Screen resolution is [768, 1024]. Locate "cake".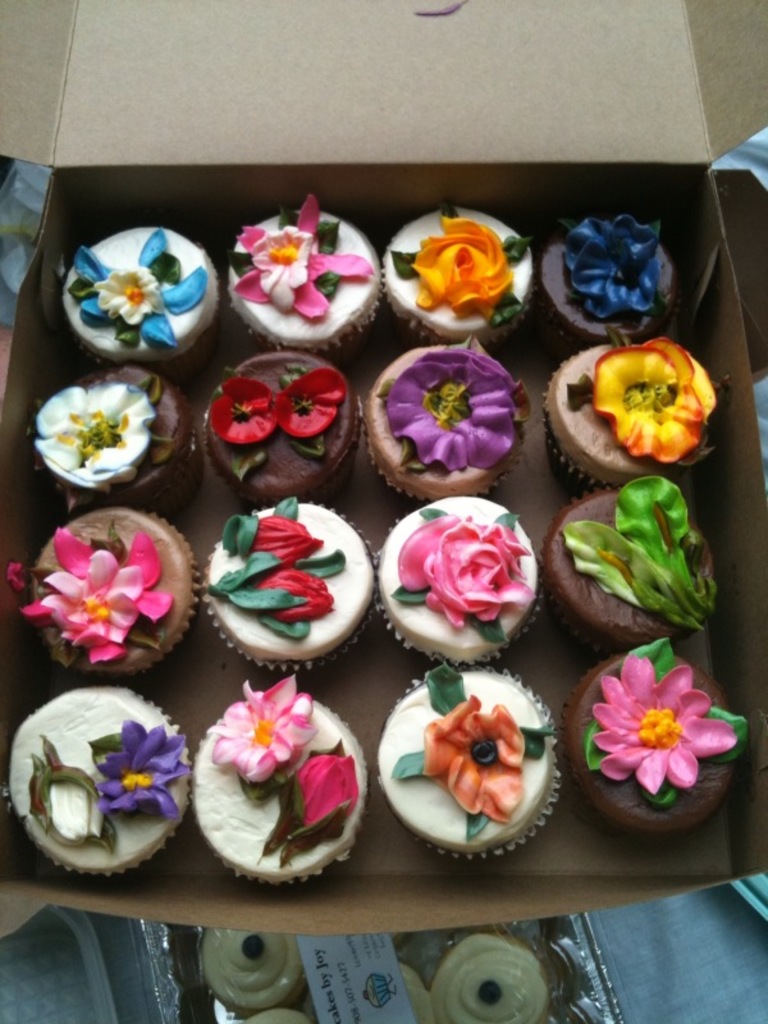
[225,184,385,355].
